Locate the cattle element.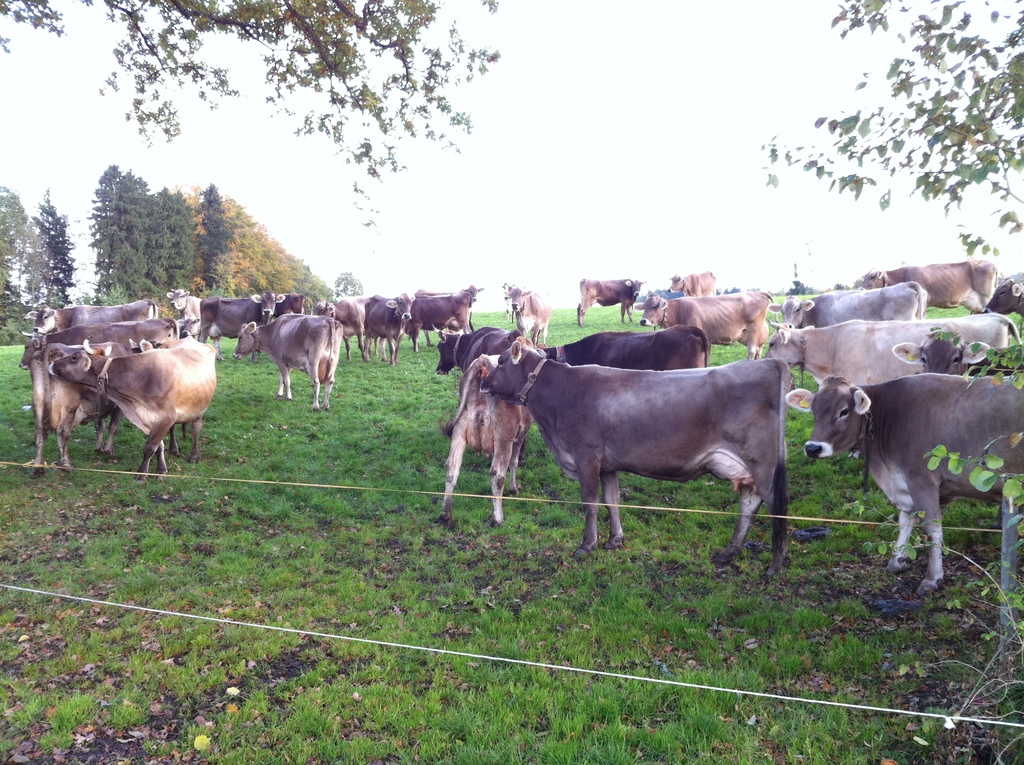
Element bbox: (274, 293, 308, 314).
